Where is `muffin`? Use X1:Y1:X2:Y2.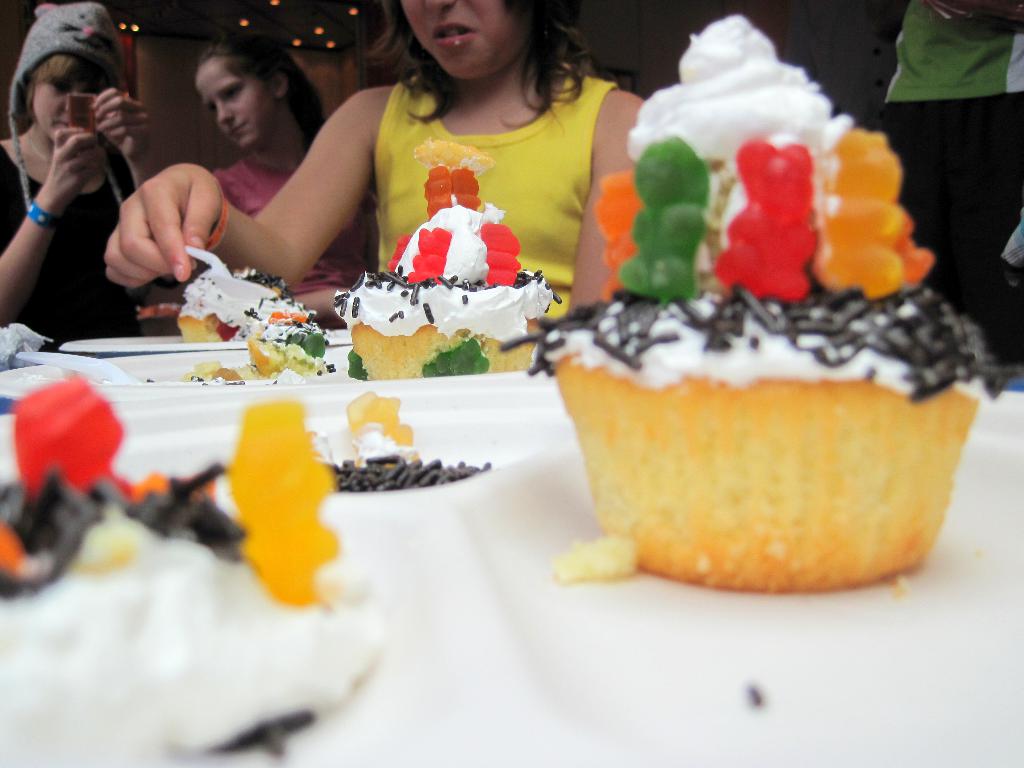
334:135:561:385.
